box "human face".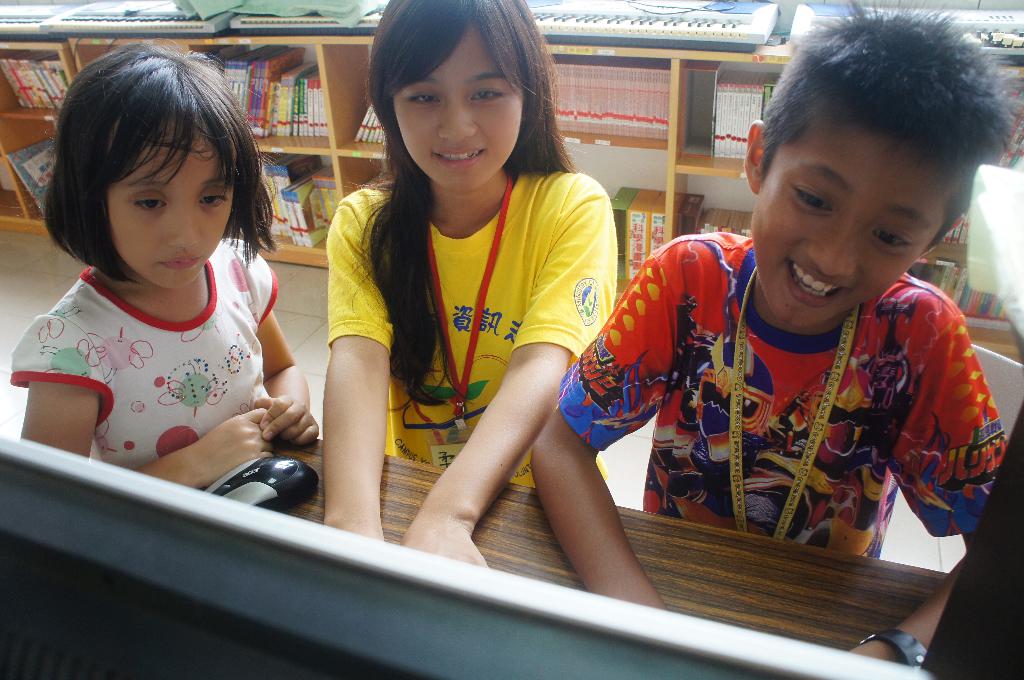
bbox(396, 30, 527, 187).
